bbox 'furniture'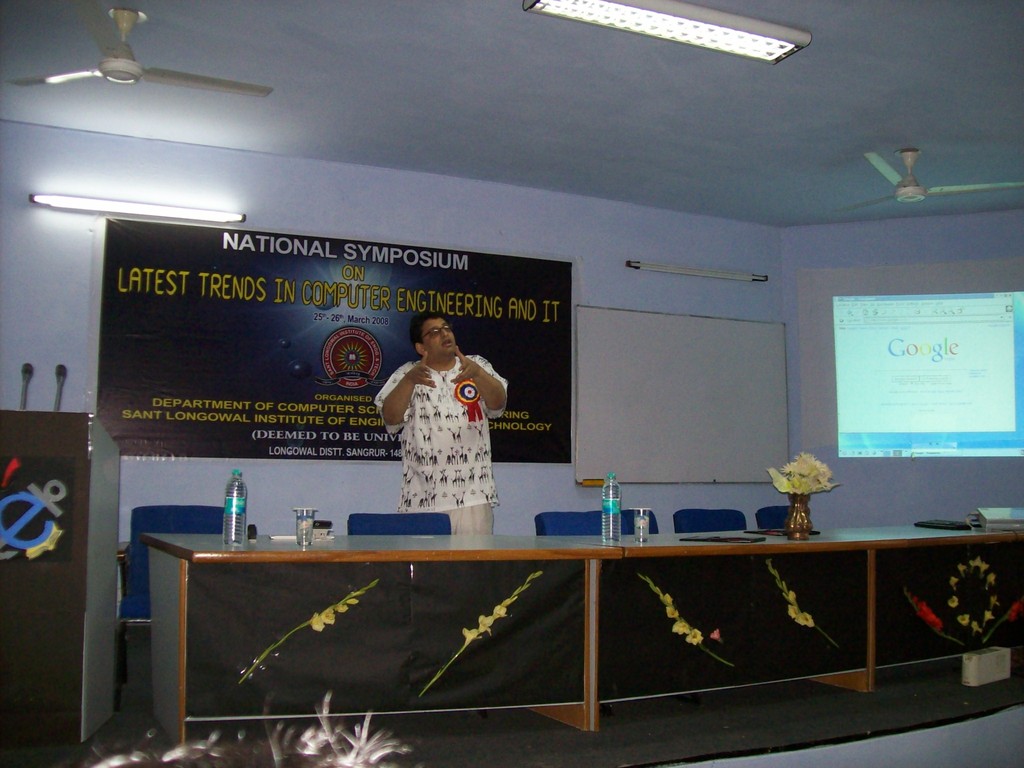
x1=137 y1=531 x2=1023 y2=762
